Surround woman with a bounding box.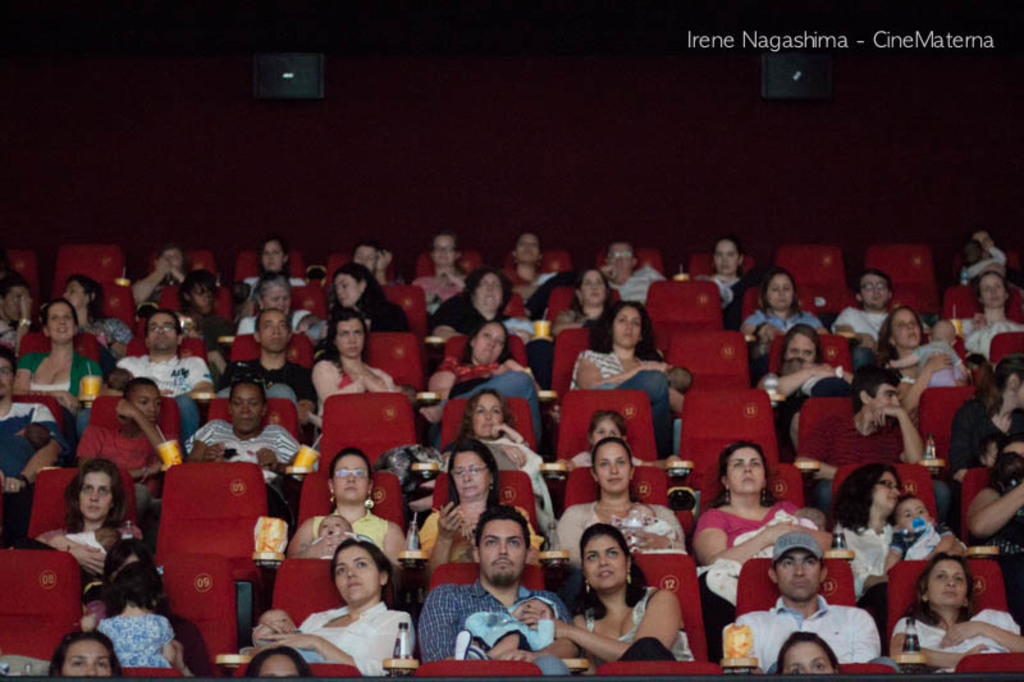
425,267,503,345.
